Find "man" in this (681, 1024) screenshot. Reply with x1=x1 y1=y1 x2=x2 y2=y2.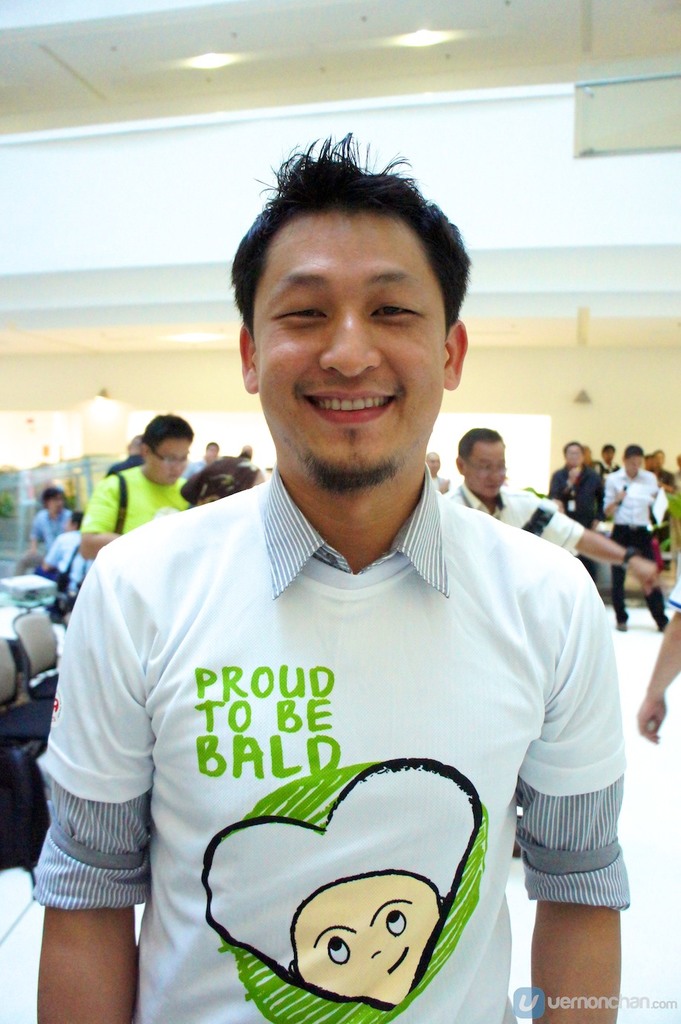
x1=19 y1=494 x2=74 y2=577.
